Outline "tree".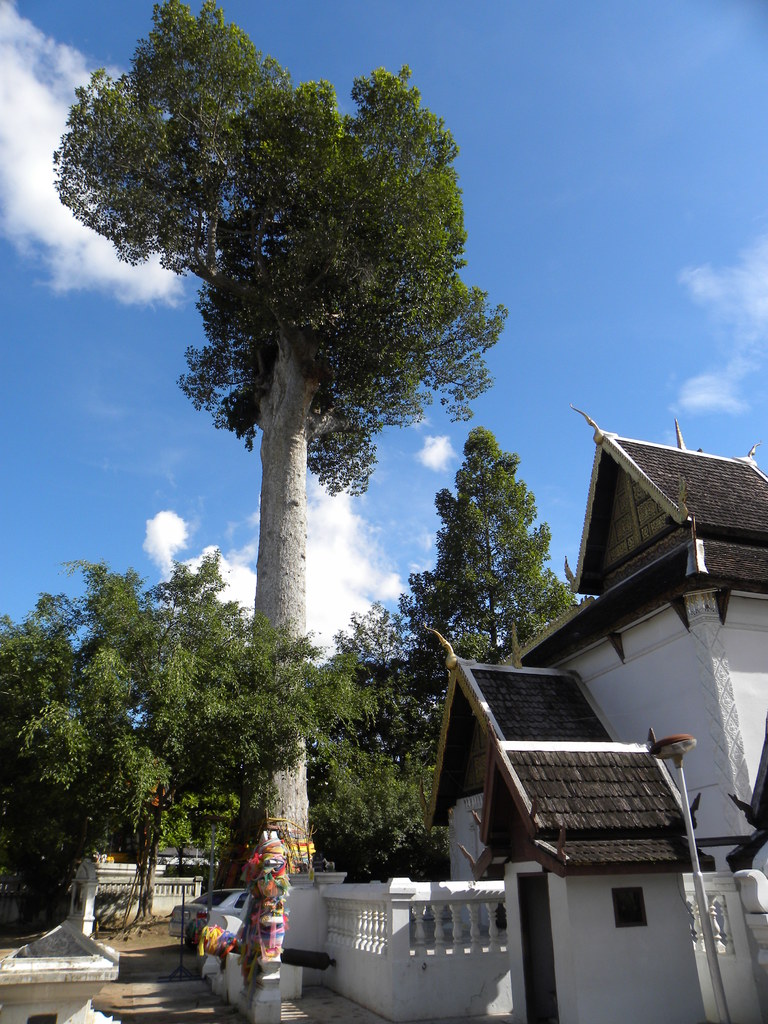
Outline: pyautogui.locateOnScreen(403, 424, 577, 691).
